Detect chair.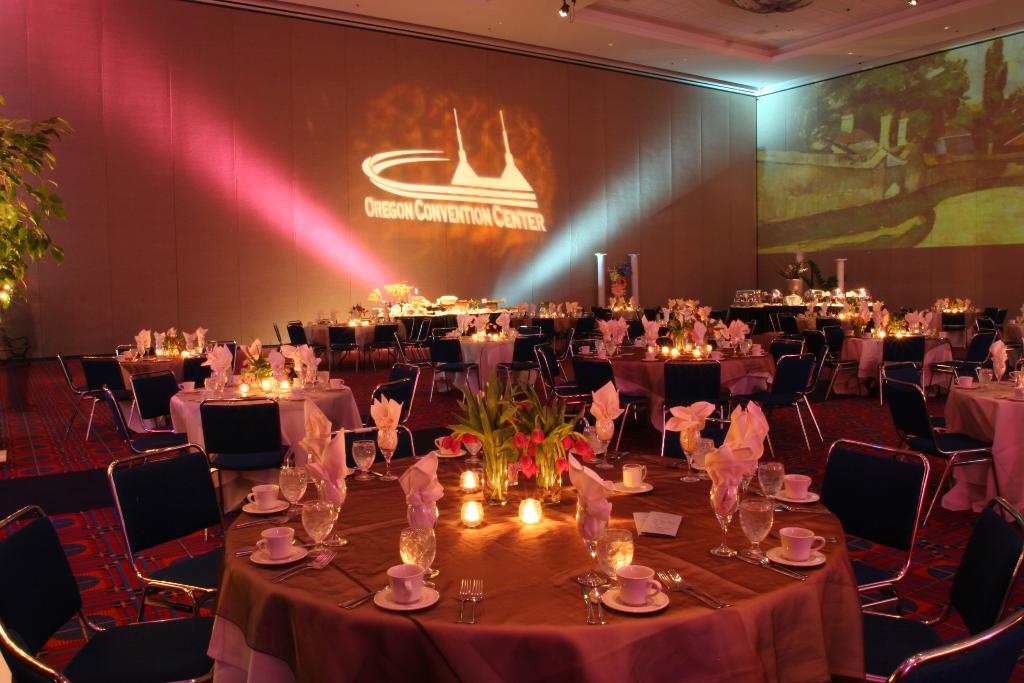
Detected at box=[113, 340, 155, 358].
